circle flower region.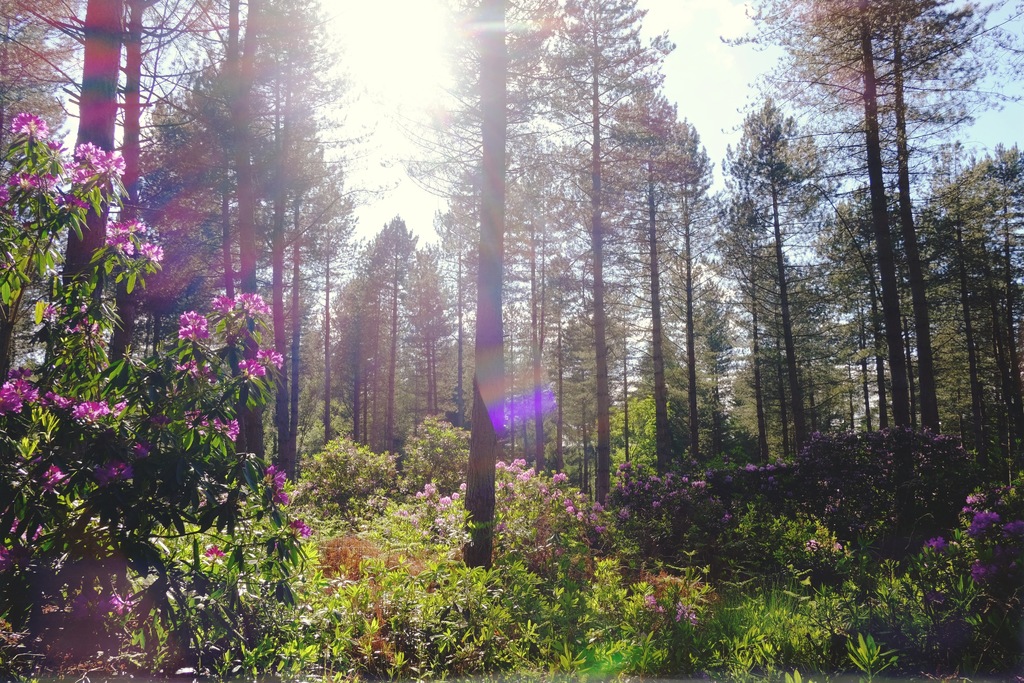
Region: [619,505,630,521].
